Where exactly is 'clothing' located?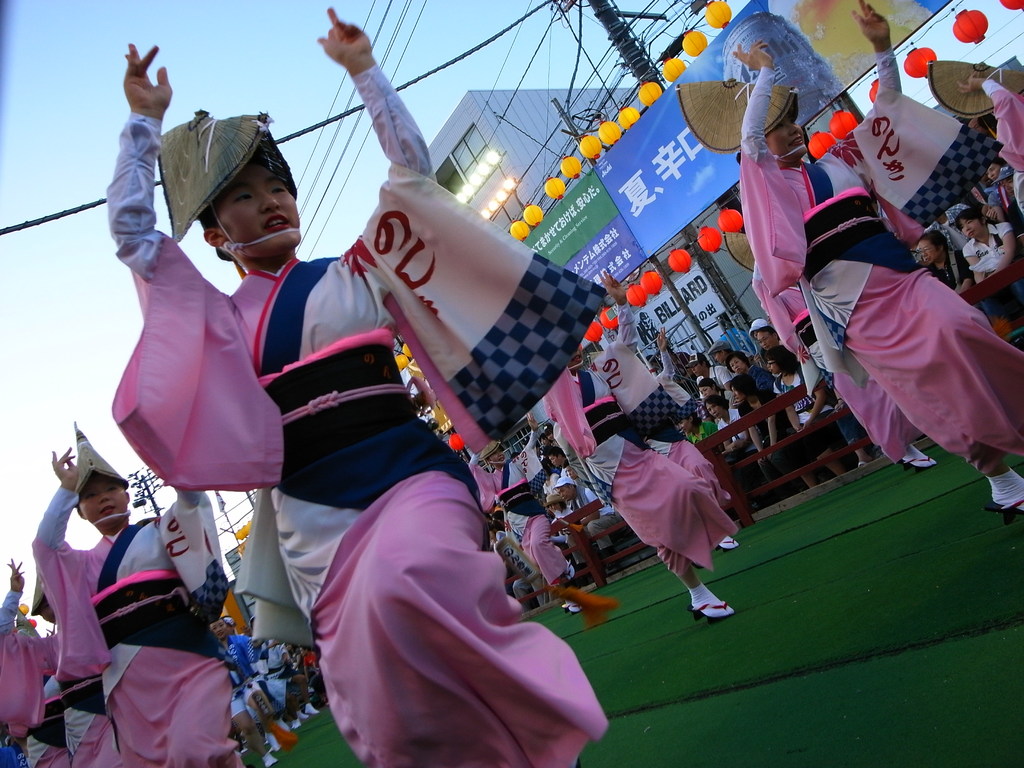
Its bounding box is 557 339 746 573.
